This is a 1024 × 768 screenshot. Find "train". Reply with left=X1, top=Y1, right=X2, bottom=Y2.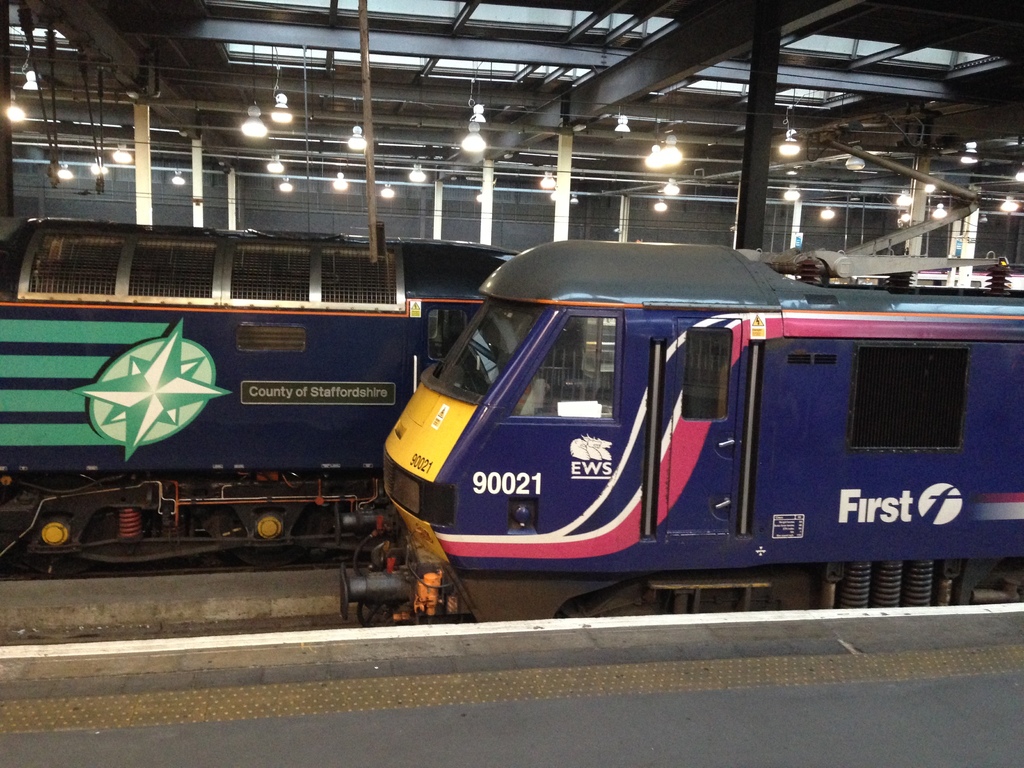
left=0, top=217, right=515, bottom=582.
